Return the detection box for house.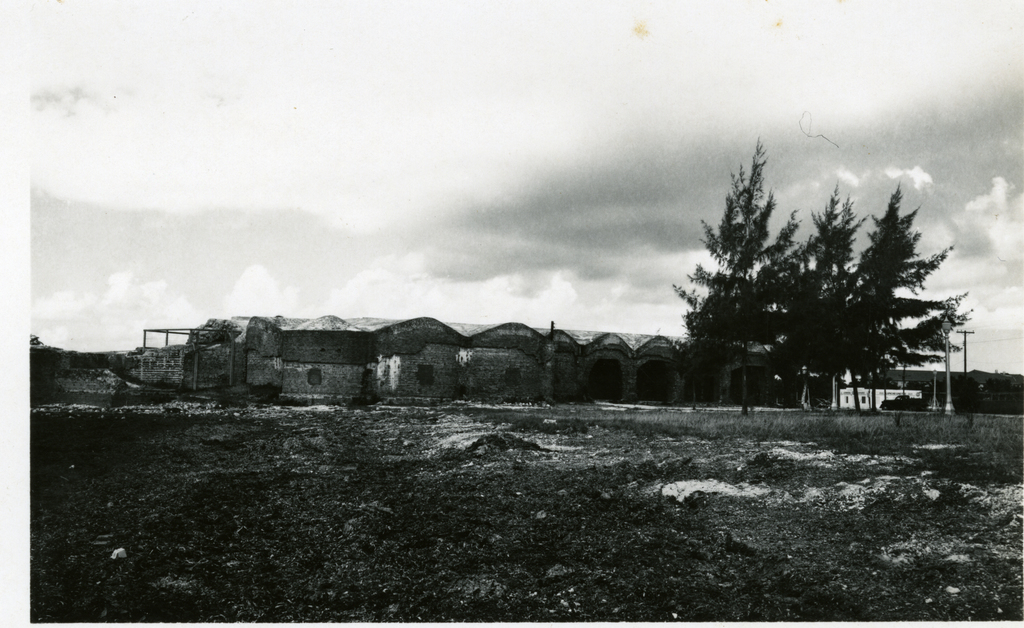
139, 302, 199, 402.
